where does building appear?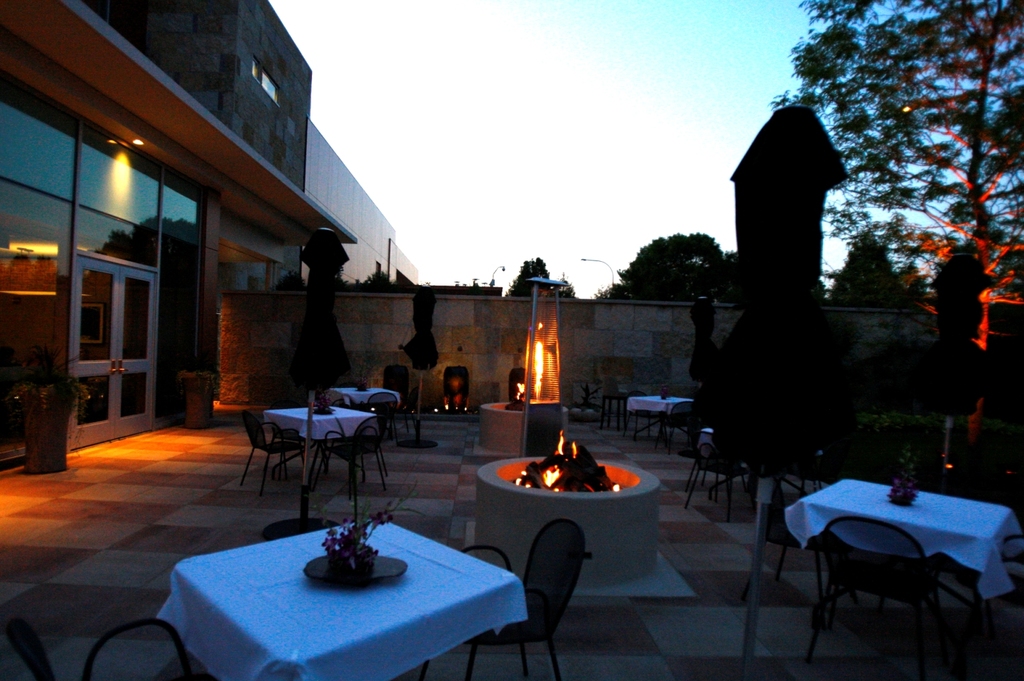
Appears at <region>222, 282, 945, 417</region>.
